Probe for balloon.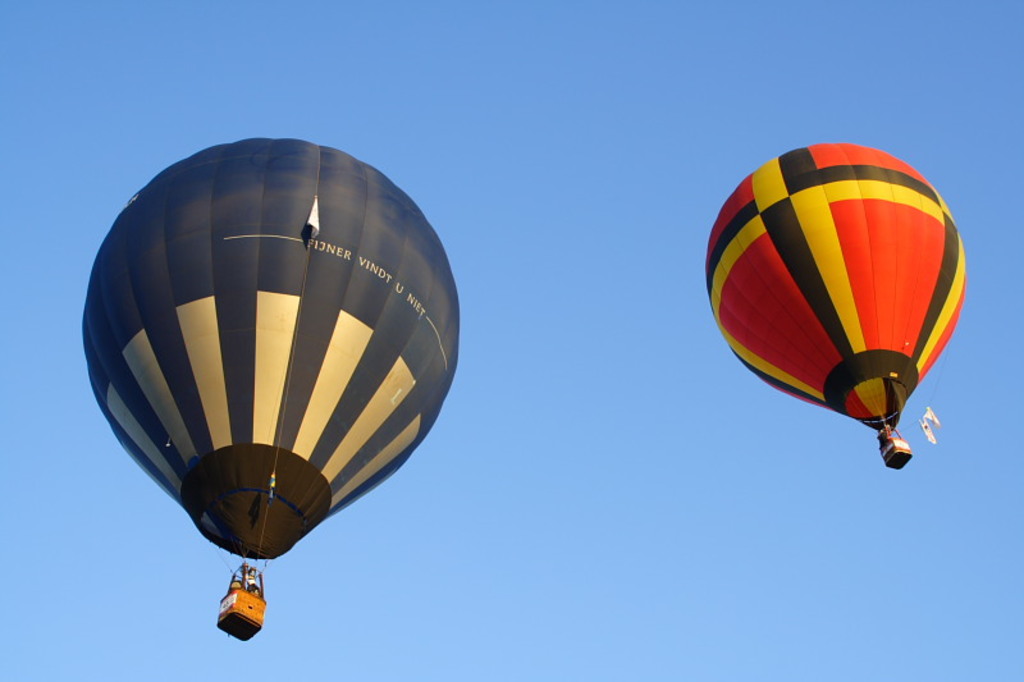
Probe result: pyautogui.locateOnScreen(705, 142, 968, 431).
